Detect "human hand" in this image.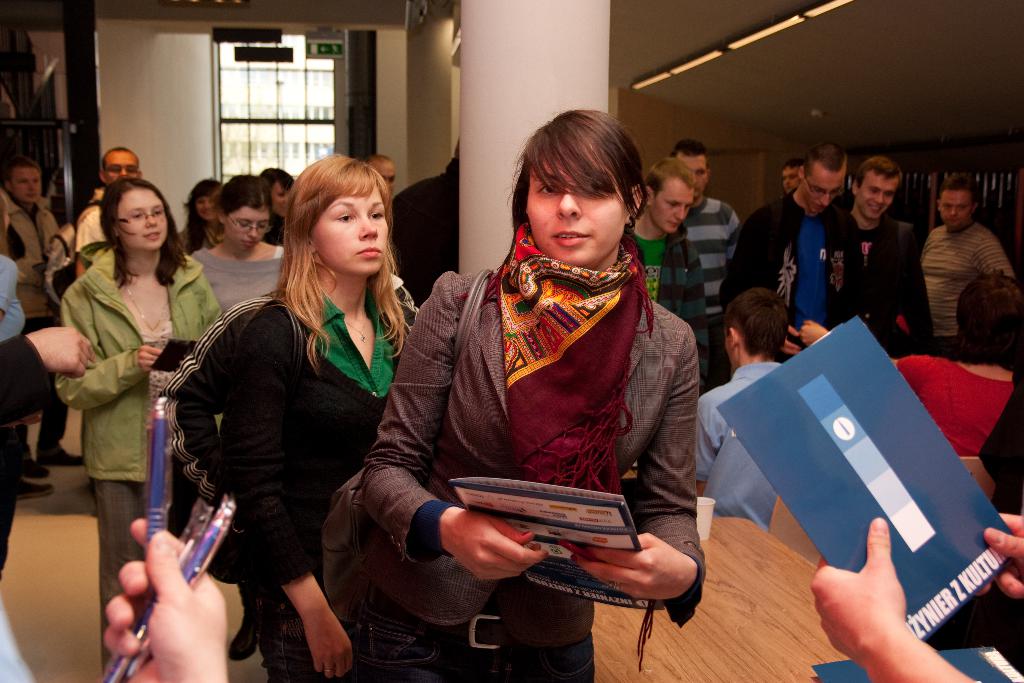
Detection: 800 319 831 347.
